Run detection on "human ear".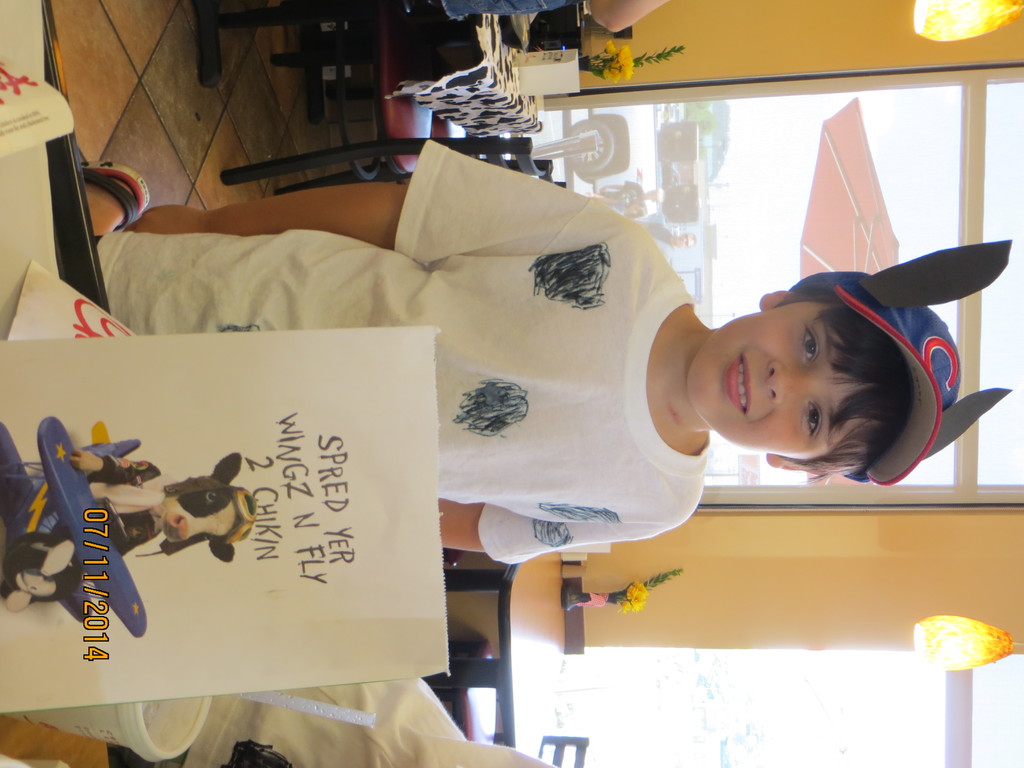
Result: rect(759, 287, 794, 310).
